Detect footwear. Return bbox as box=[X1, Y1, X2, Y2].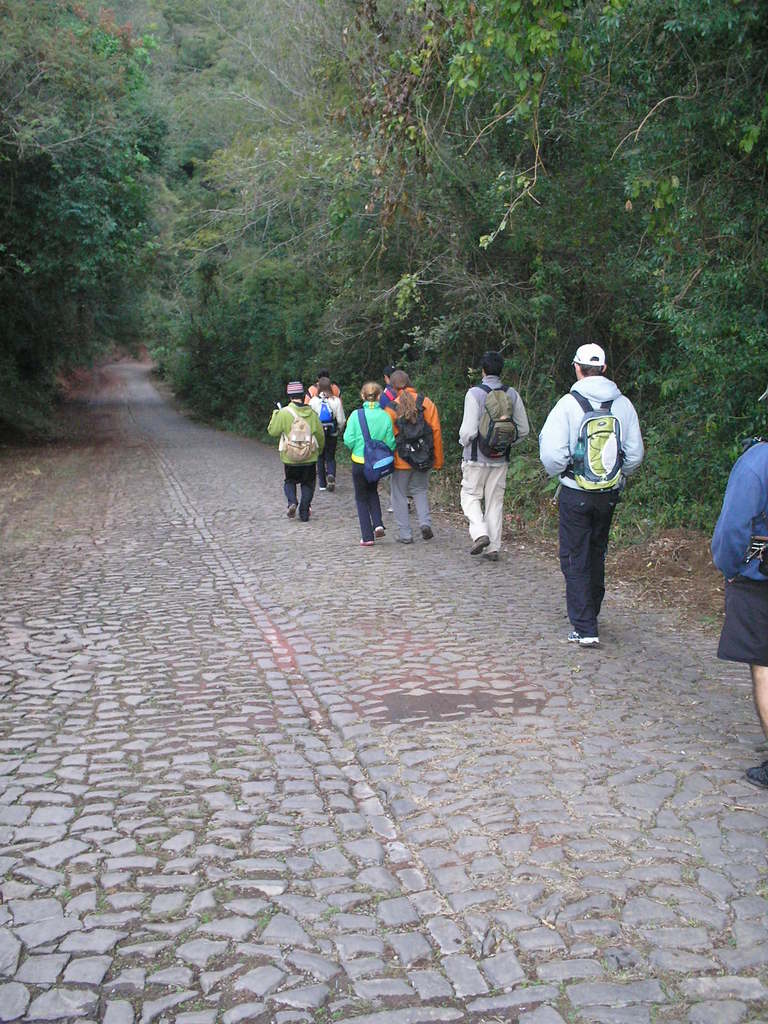
box=[468, 532, 489, 555].
